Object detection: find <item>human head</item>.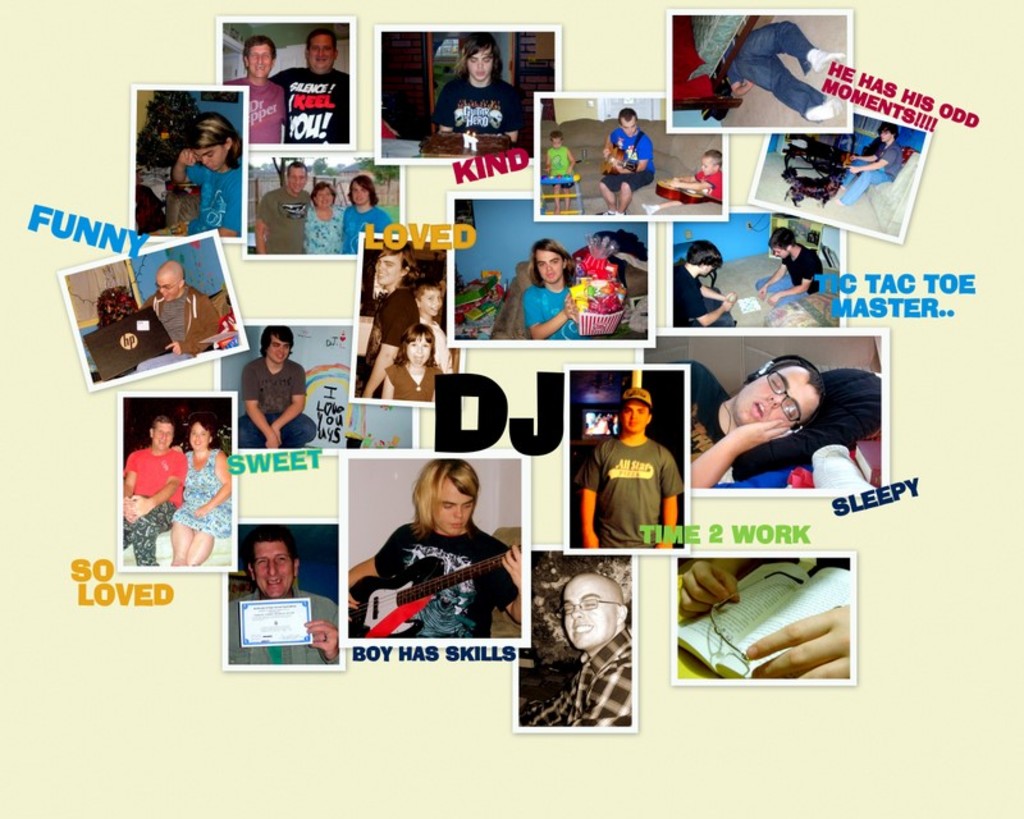
{"left": 246, "top": 523, "right": 301, "bottom": 599}.
